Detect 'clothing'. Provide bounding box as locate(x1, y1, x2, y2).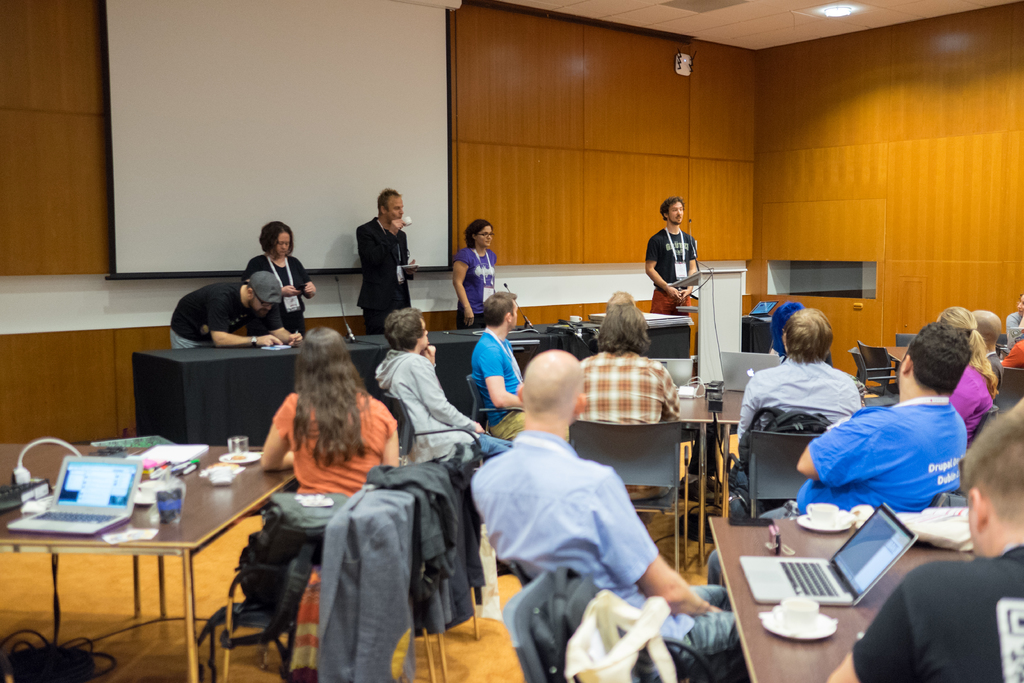
locate(239, 250, 316, 334).
